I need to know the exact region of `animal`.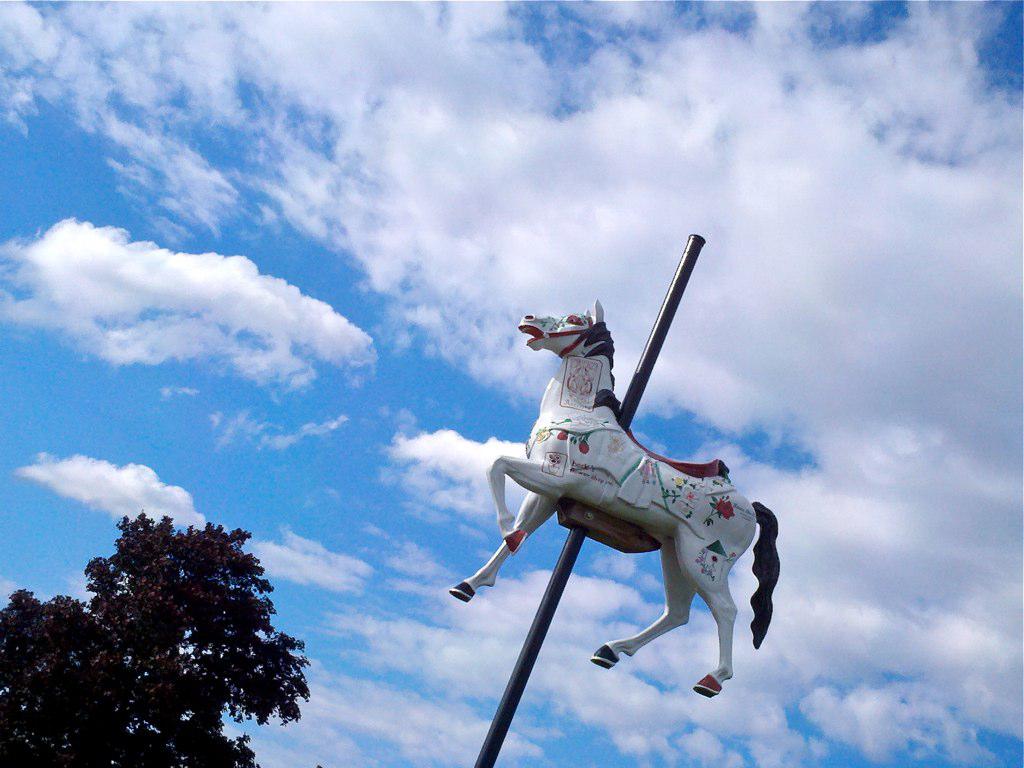
Region: {"left": 451, "top": 297, "right": 781, "bottom": 699}.
